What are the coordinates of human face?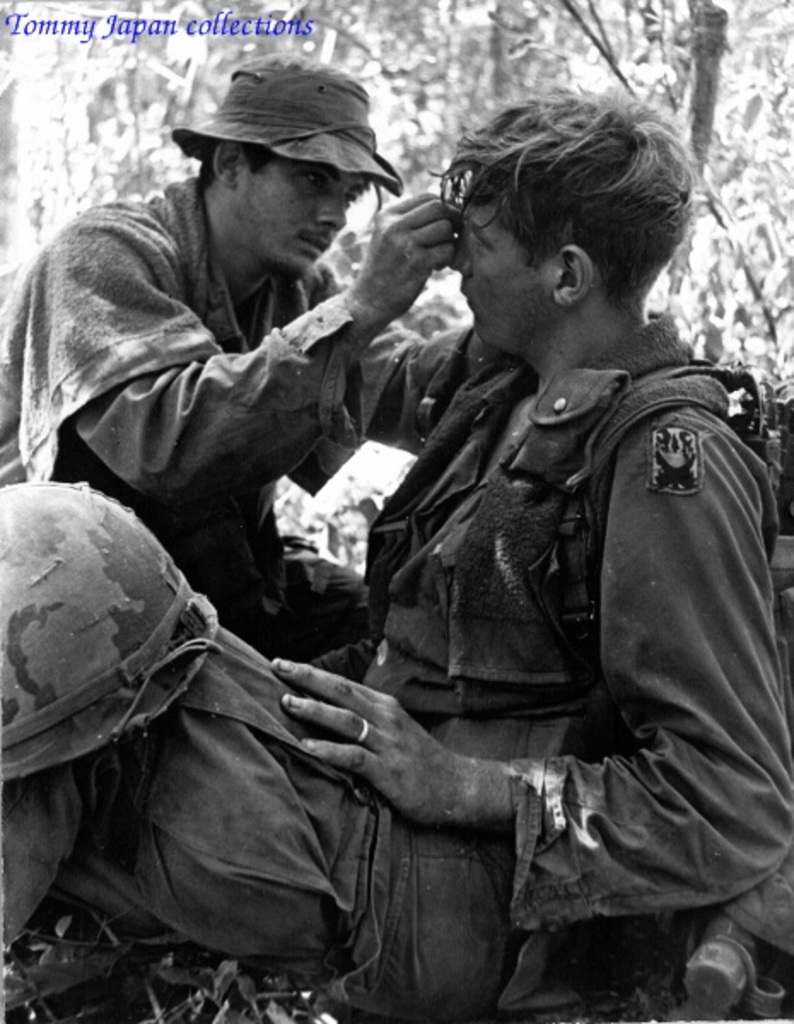
(232,172,364,278).
